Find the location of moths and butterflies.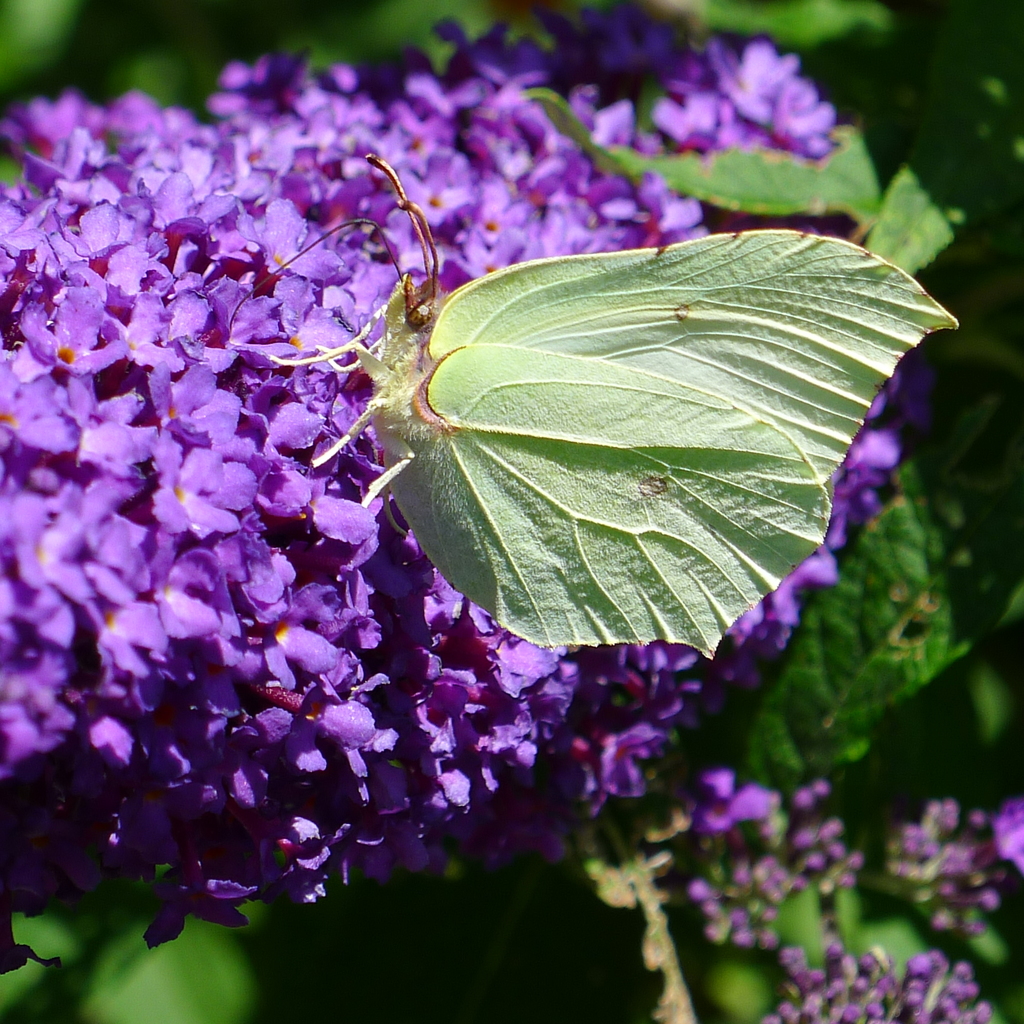
Location: [left=226, top=152, right=959, bottom=664].
